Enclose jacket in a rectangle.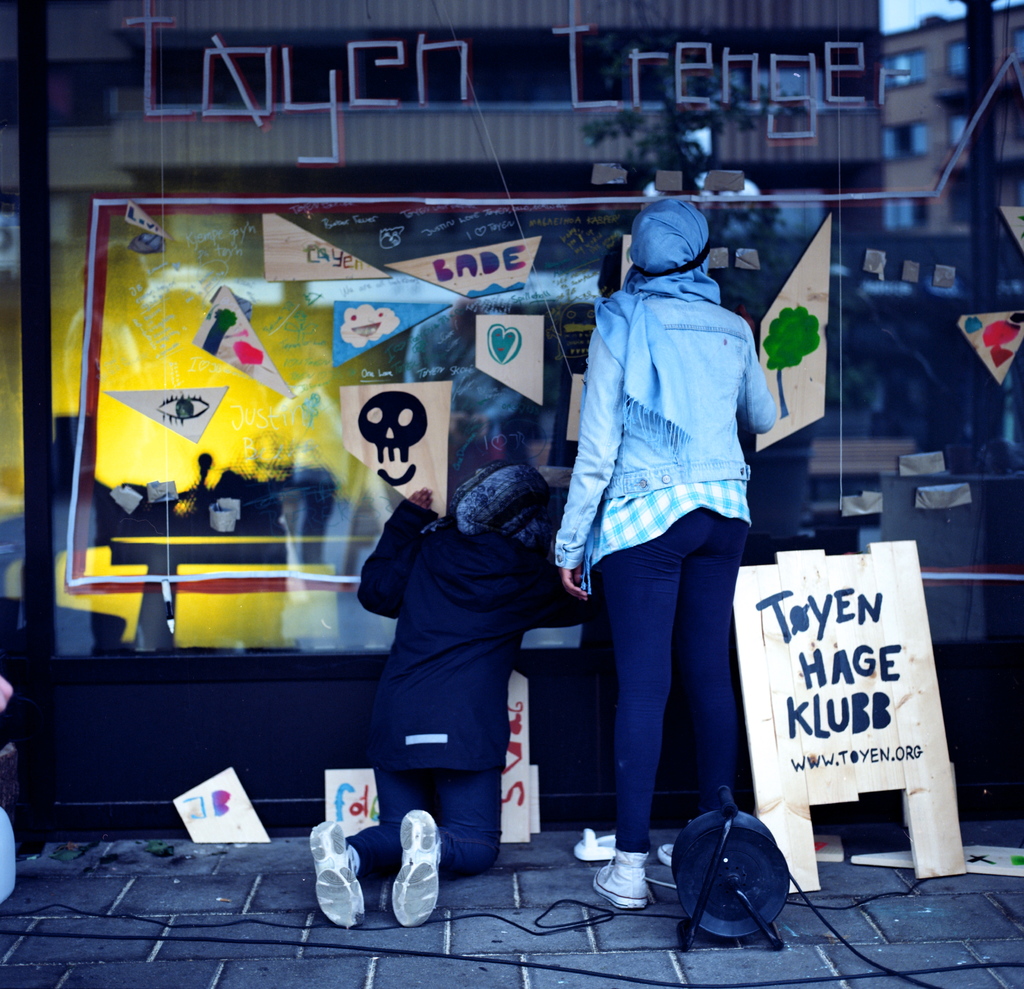
l=362, t=501, r=580, b=772.
